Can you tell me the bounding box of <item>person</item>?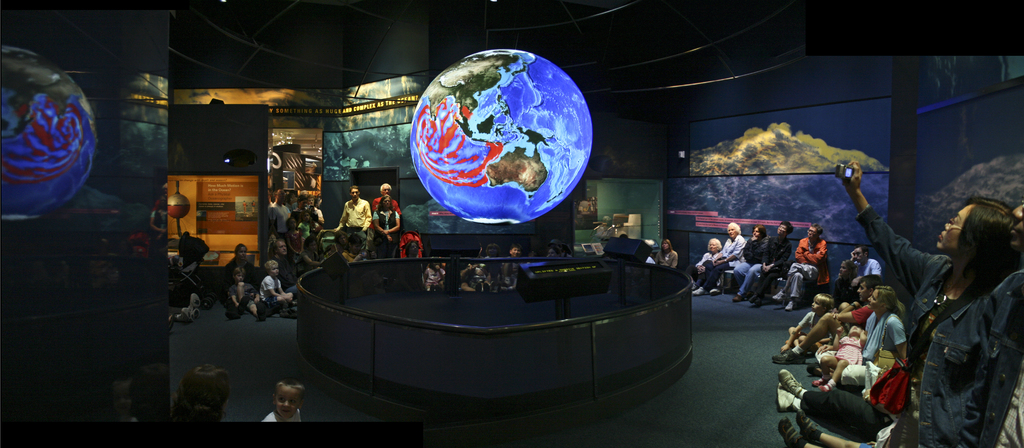
detection(257, 376, 305, 424).
